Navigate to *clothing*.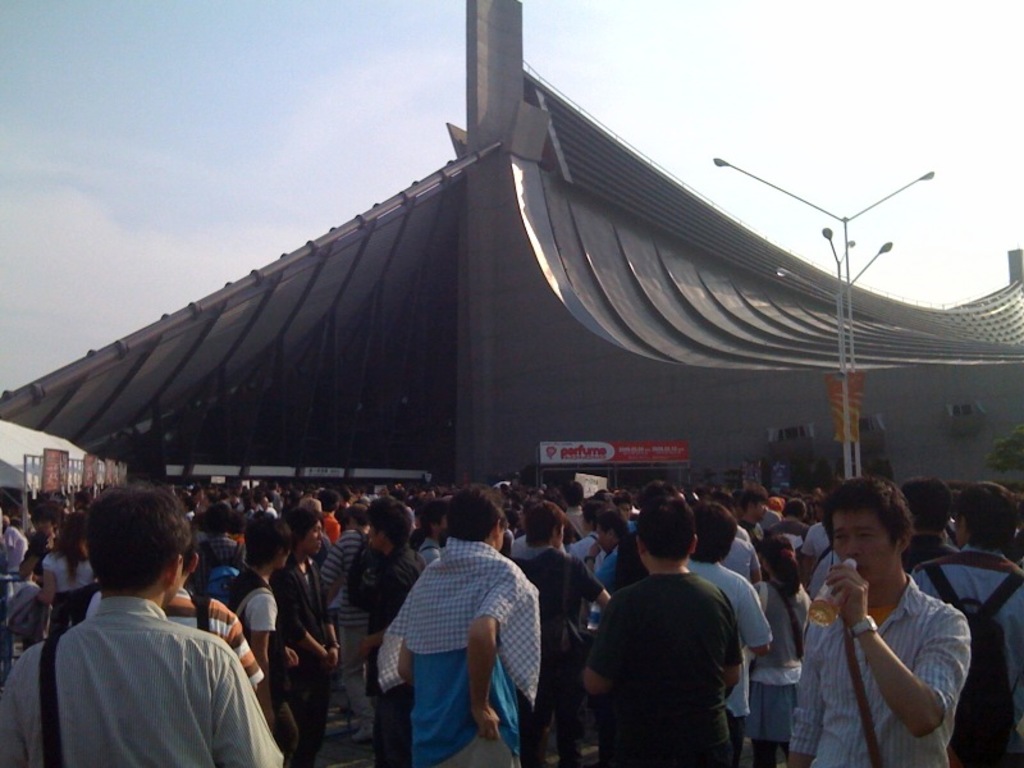
Navigation target: <region>323, 527, 367, 718</region>.
